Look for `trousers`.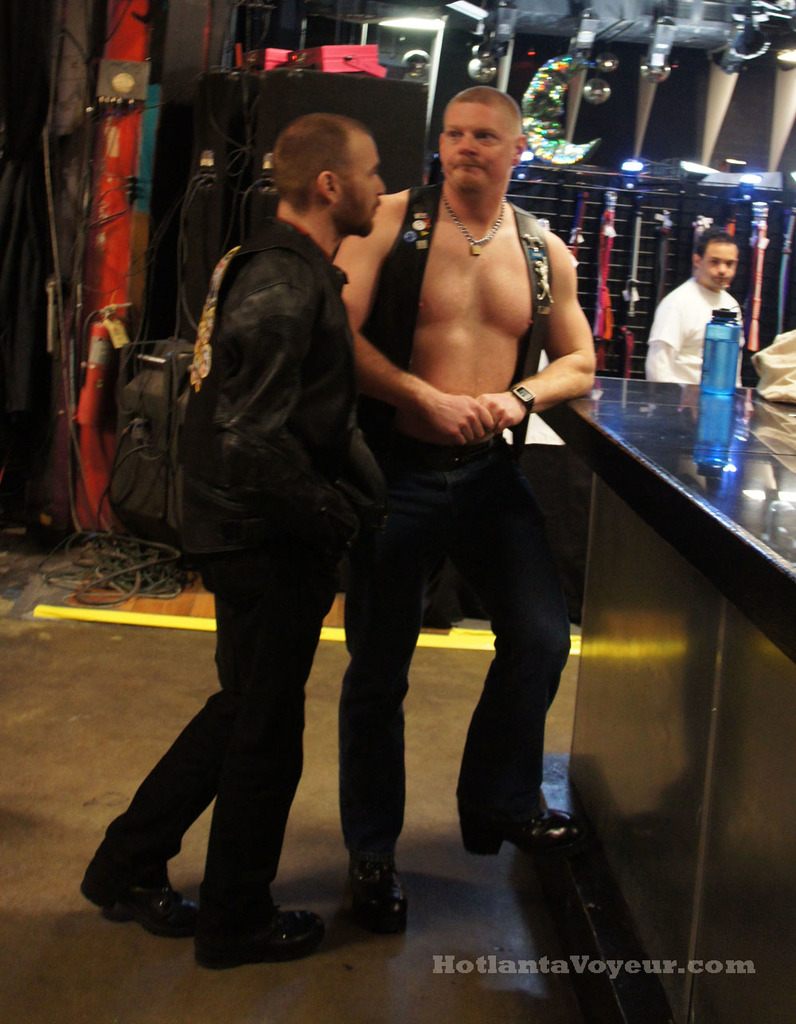
Found: <box>119,498,396,923</box>.
